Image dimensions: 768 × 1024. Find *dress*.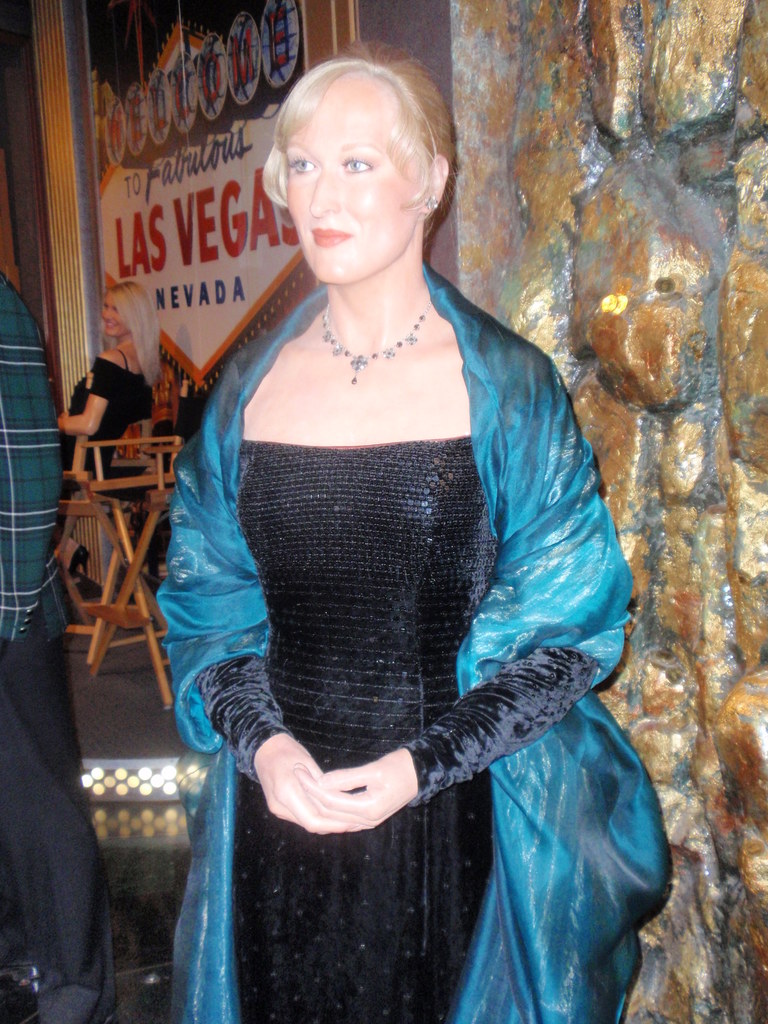
54,347,156,534.
